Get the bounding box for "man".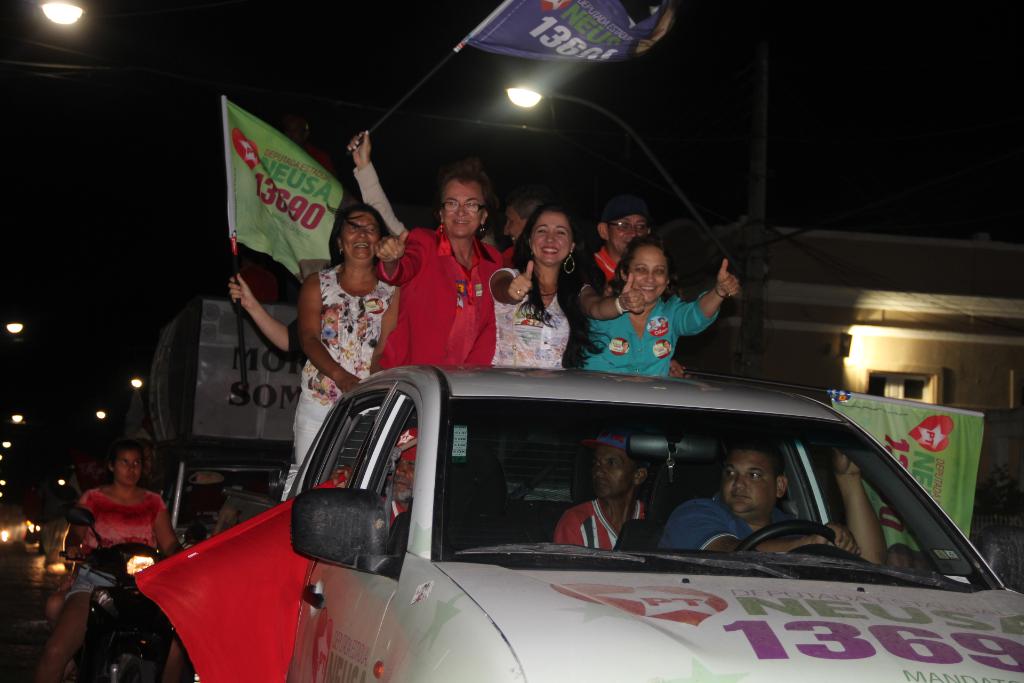
region(378, 431, 420, 530).
